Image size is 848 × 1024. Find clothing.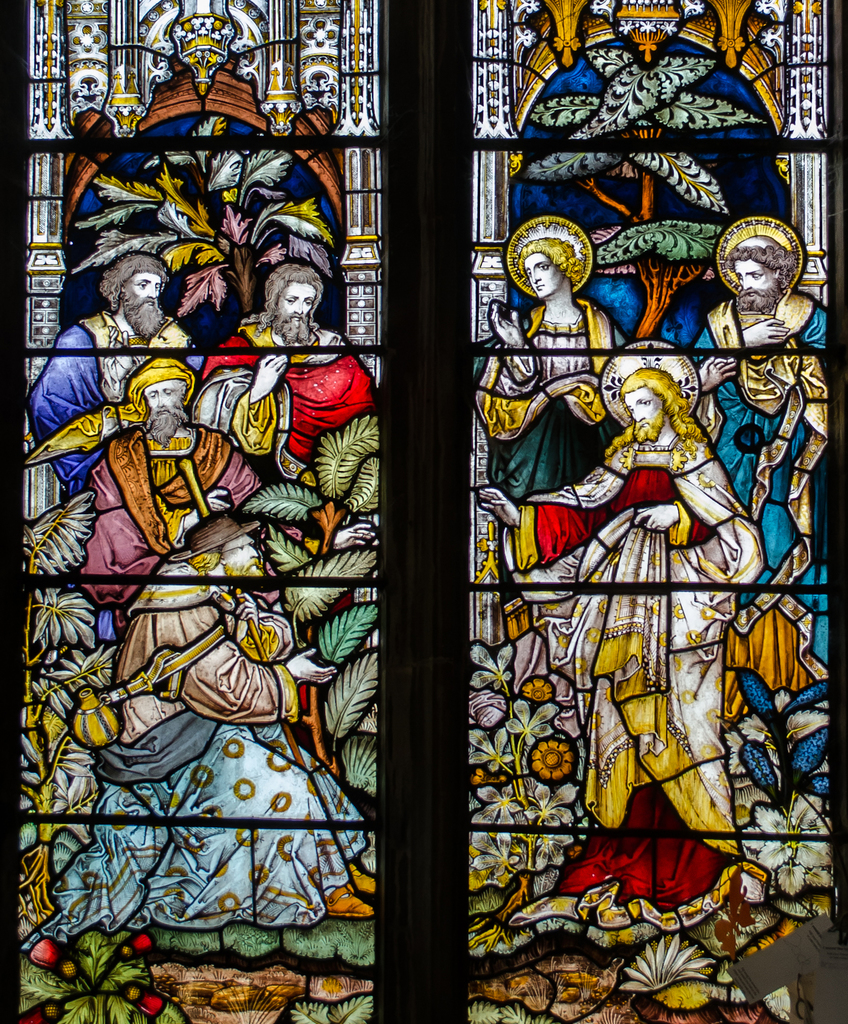
pyautogui.locateOnScreen(194, 316, 379, 479).
